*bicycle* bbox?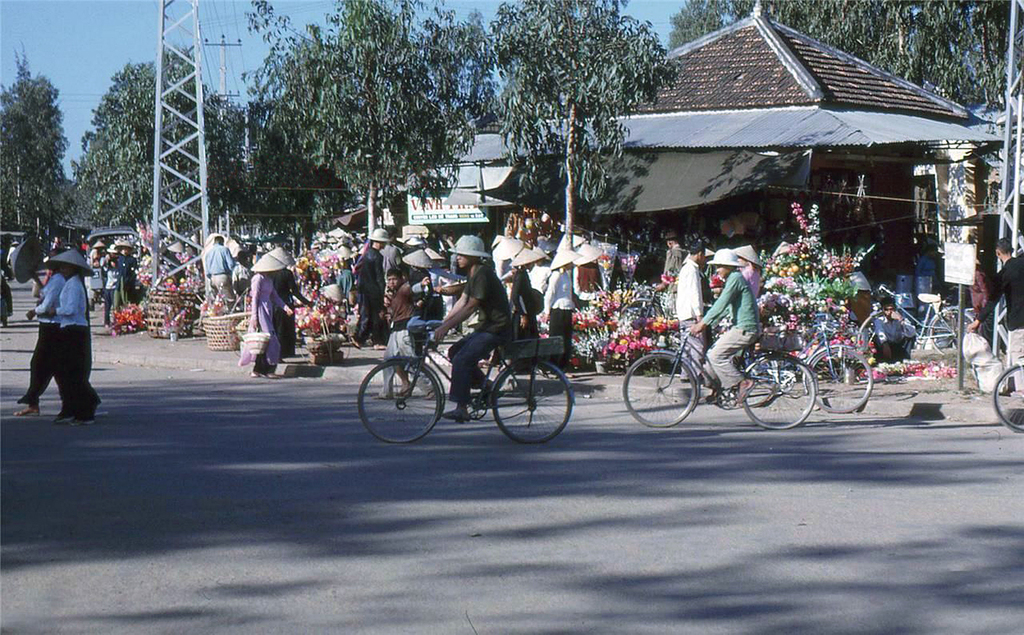
left=354, top=317, right=577, bottom=445
